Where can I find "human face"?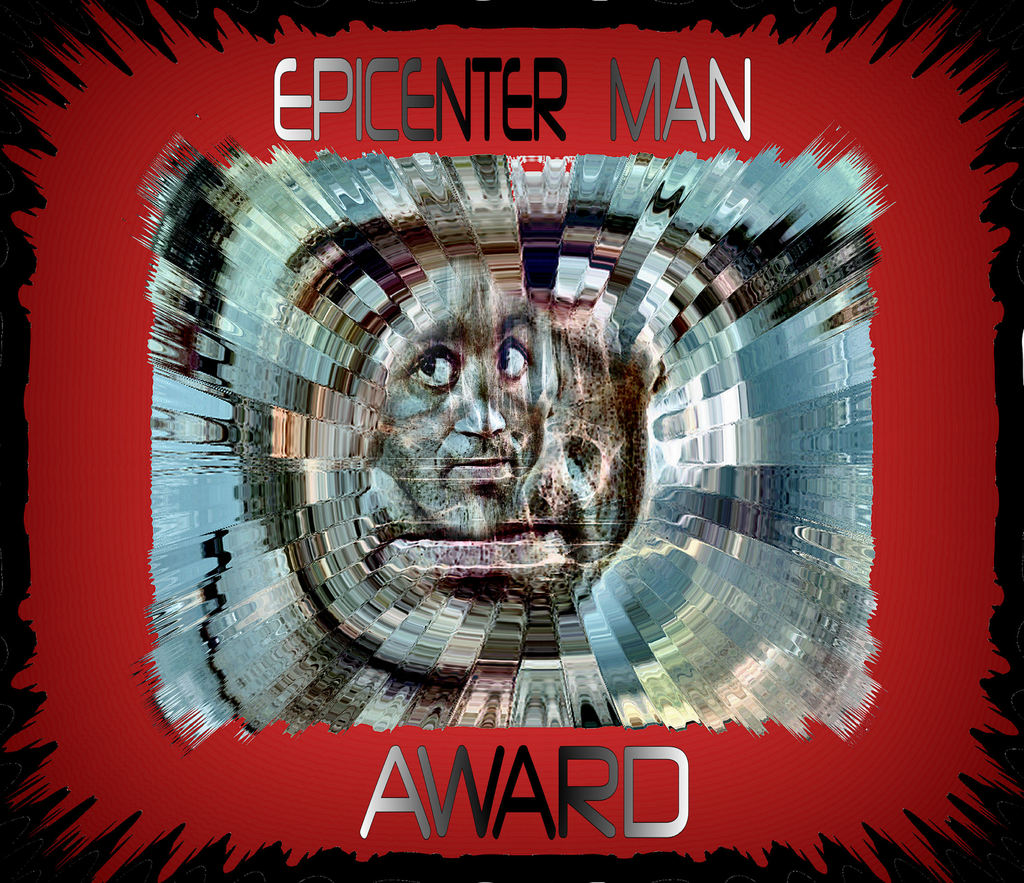
You can find it at <box>381,300,542,538</box>.
